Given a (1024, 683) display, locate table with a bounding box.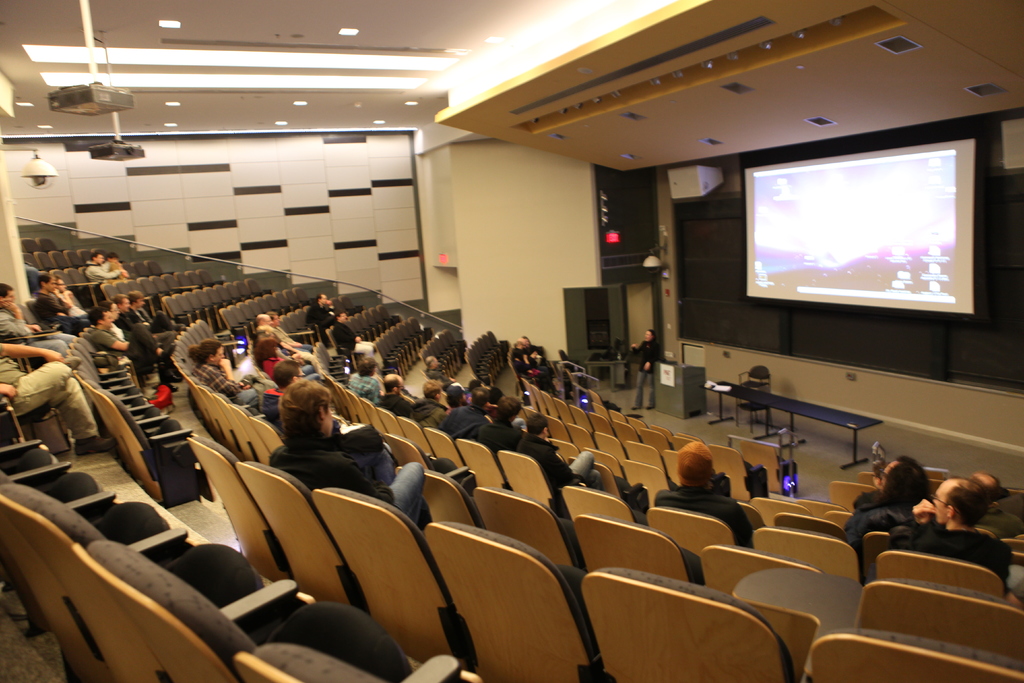
Located: detection(701, 378, 884, 469).
